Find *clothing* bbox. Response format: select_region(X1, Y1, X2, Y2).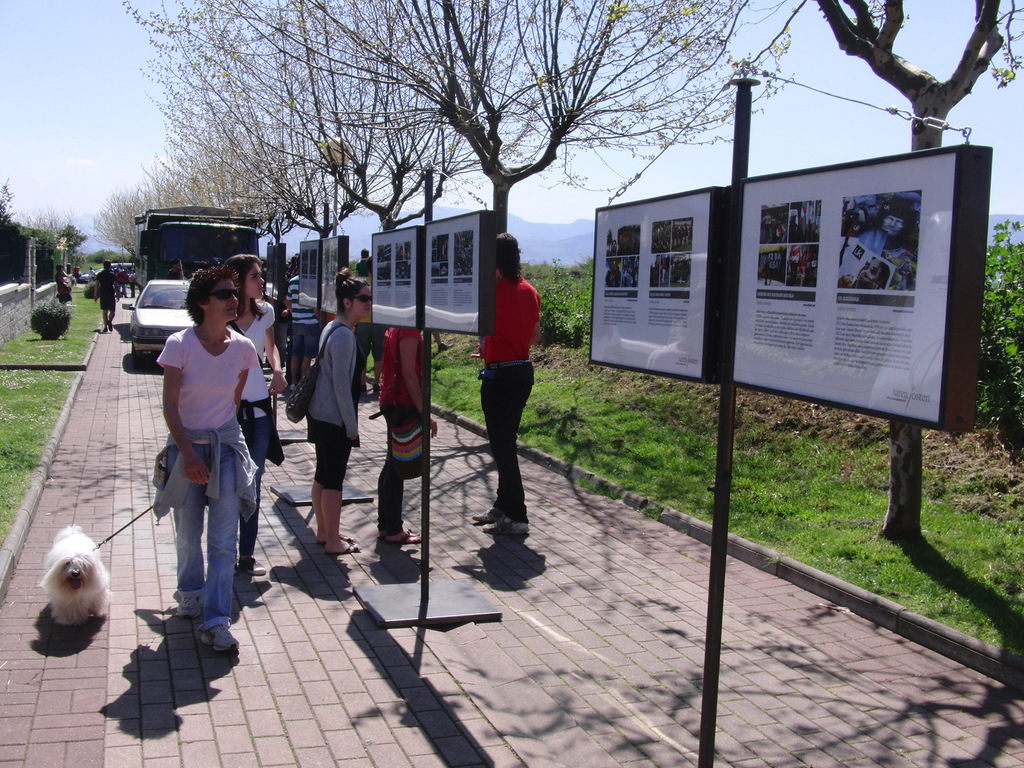
select_region(479, 275, 539, 369).
